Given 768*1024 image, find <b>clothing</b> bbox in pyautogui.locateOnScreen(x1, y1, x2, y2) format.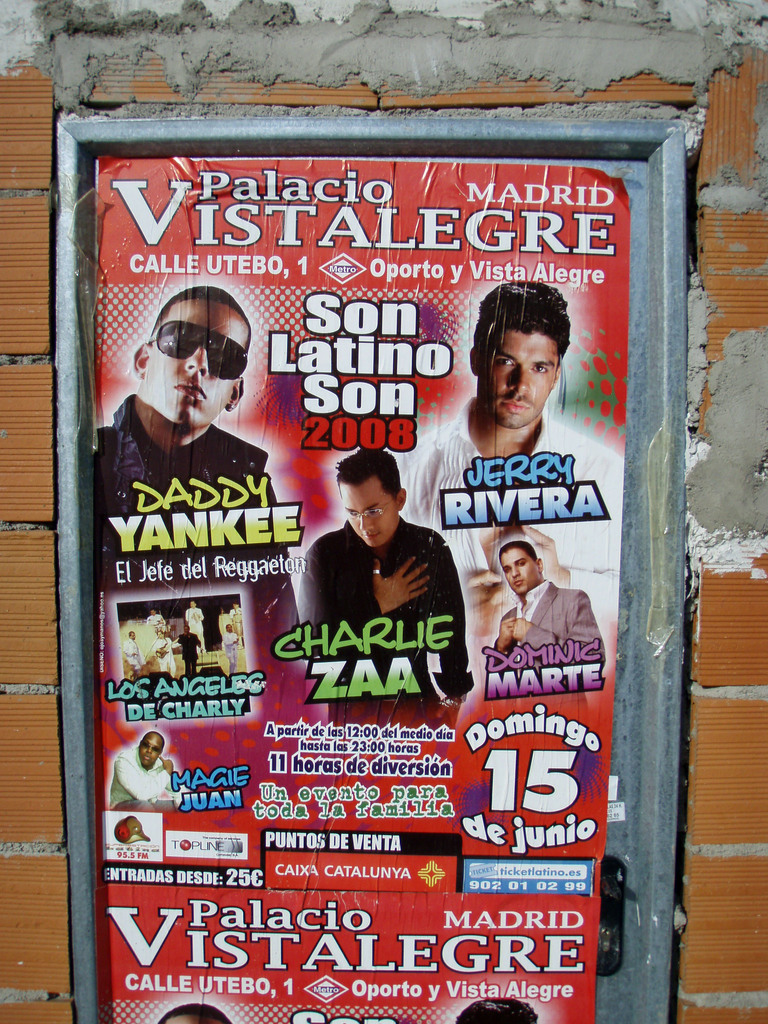
pyautogui.locateOnScreen(380, 409, 582, 566).
